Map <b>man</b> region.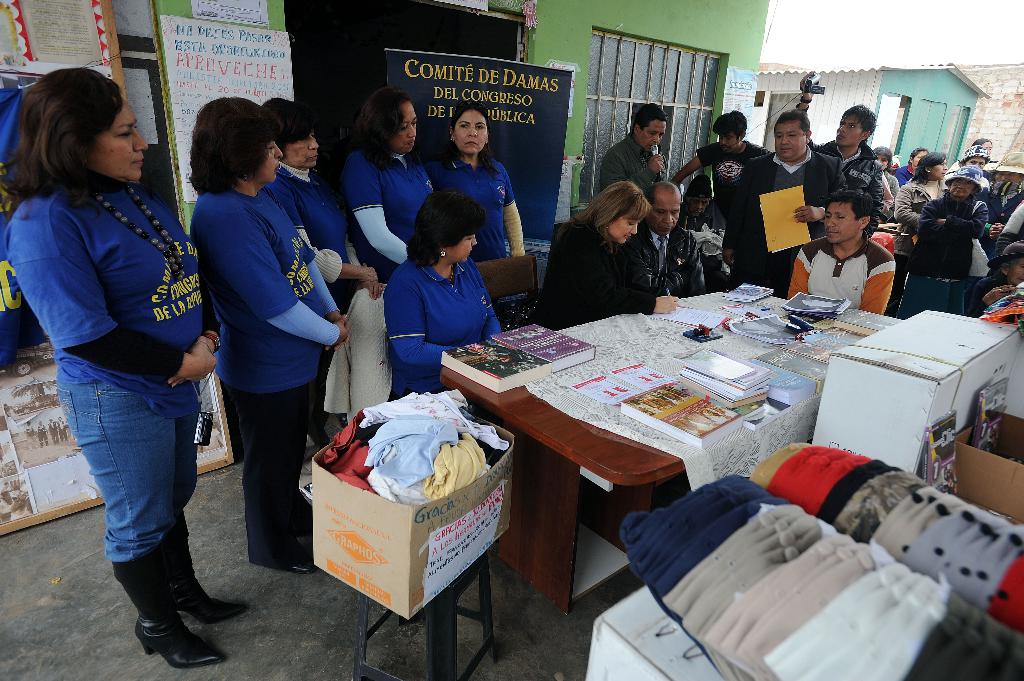
Mapped to 675:111:776:221.
